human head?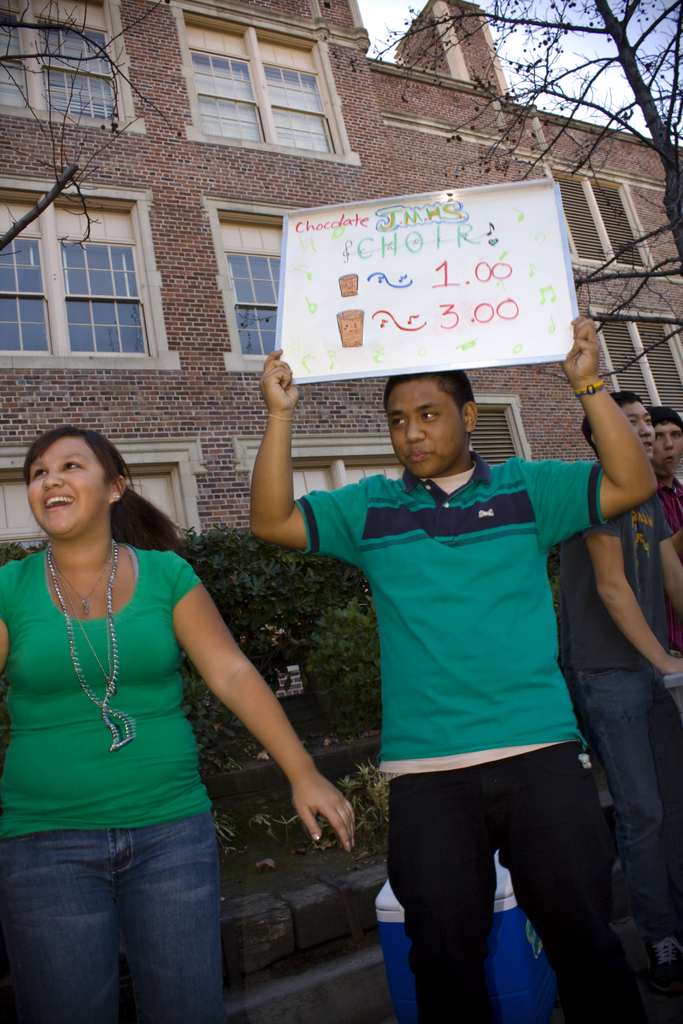
left=19, top=420, right=129, bottom=541
